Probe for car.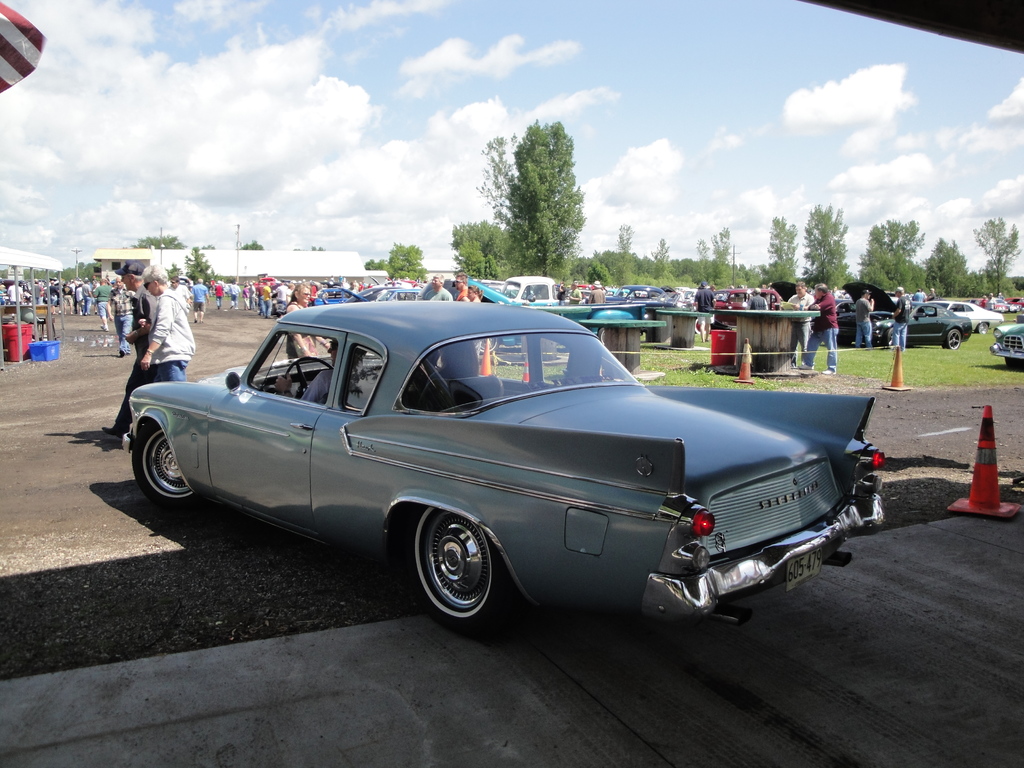
Probe result: 808:285:973:348.
